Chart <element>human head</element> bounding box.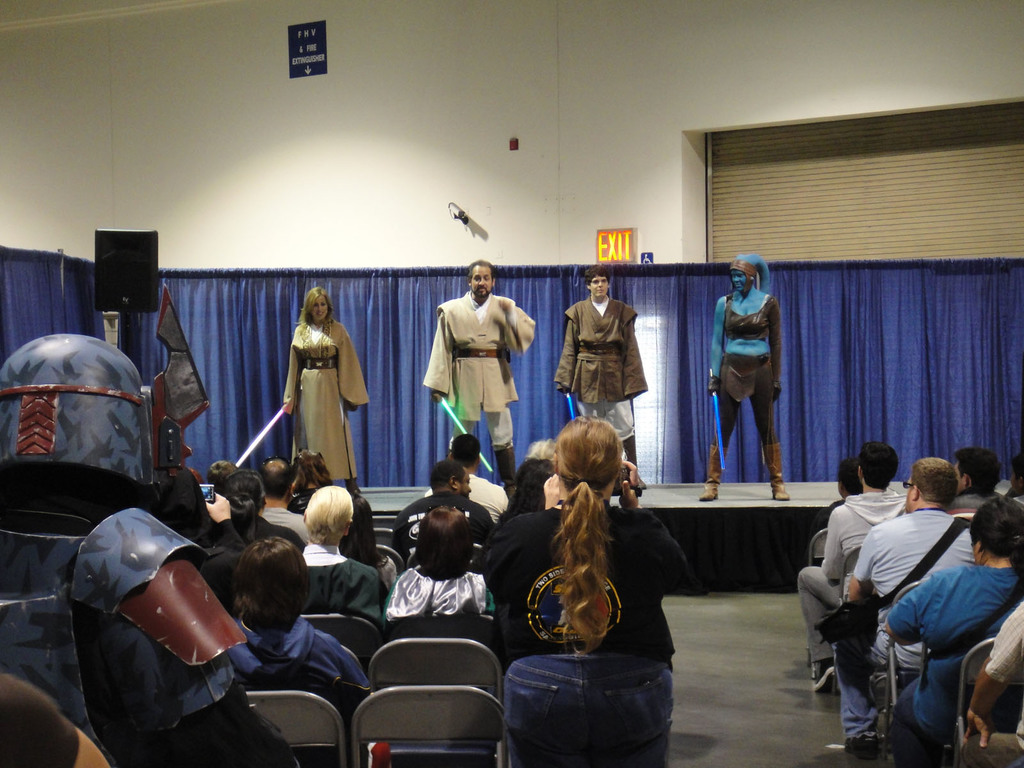
Charted: l=858, t=438, r=900, b=491.
